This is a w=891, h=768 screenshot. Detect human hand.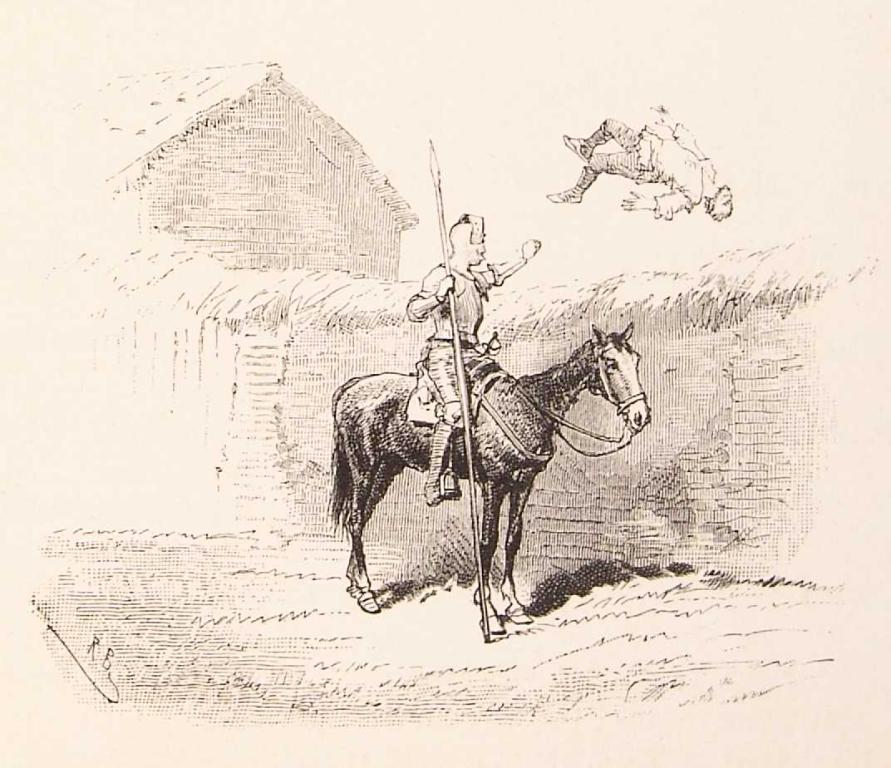
<region>647, 103, 676, 127</region>.
